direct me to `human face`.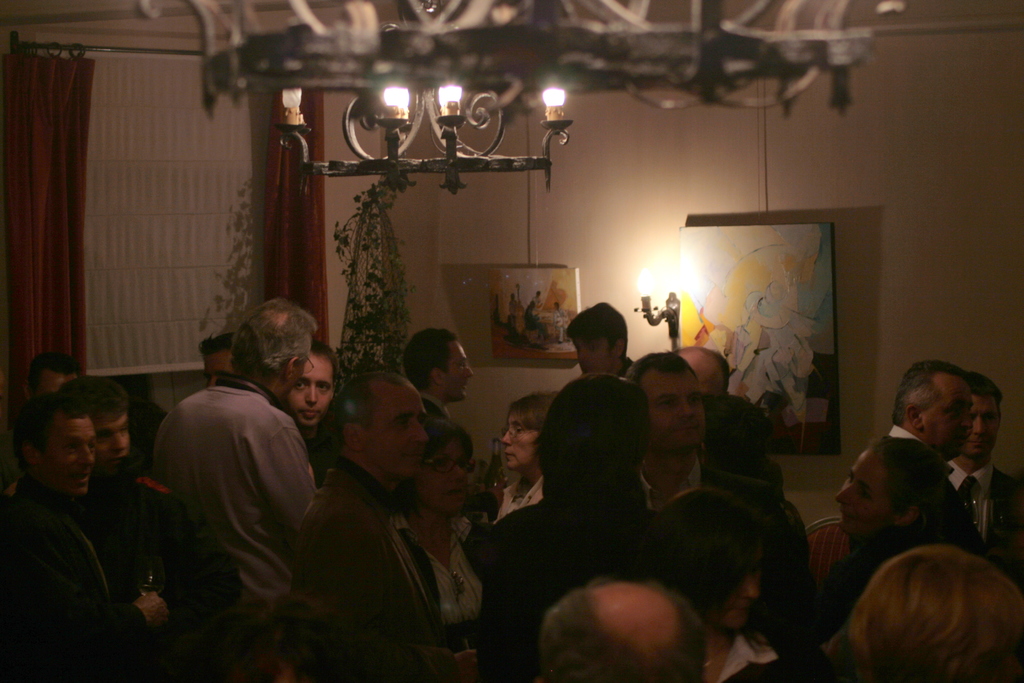
Direction: l=723, t=554, r=758, b=633.
